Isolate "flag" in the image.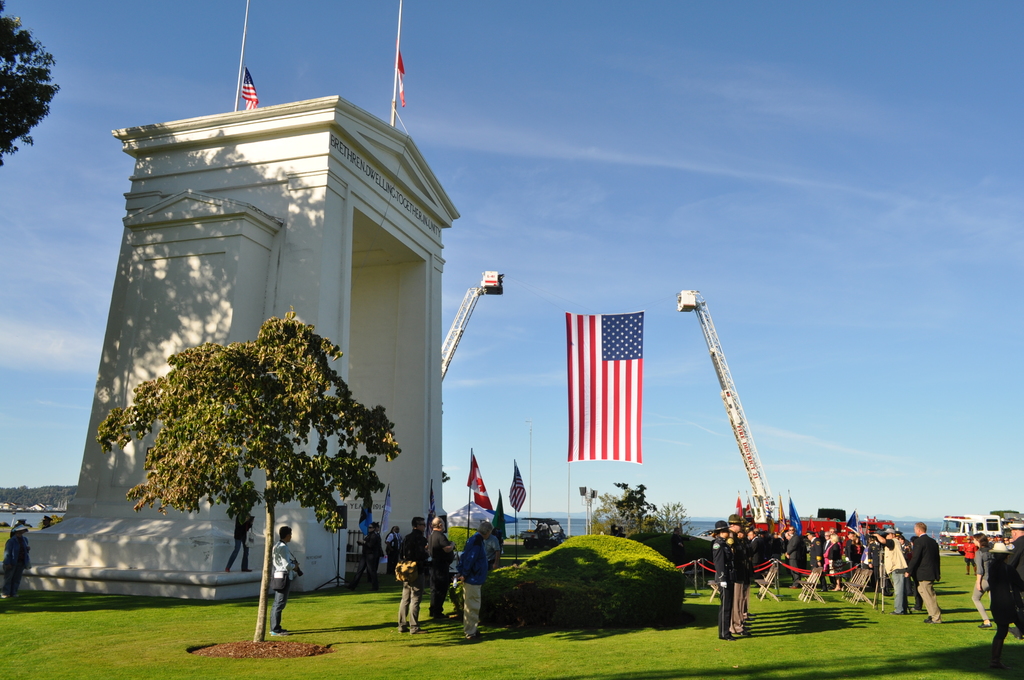
Isolated region: [506, 458, 528, 524].
